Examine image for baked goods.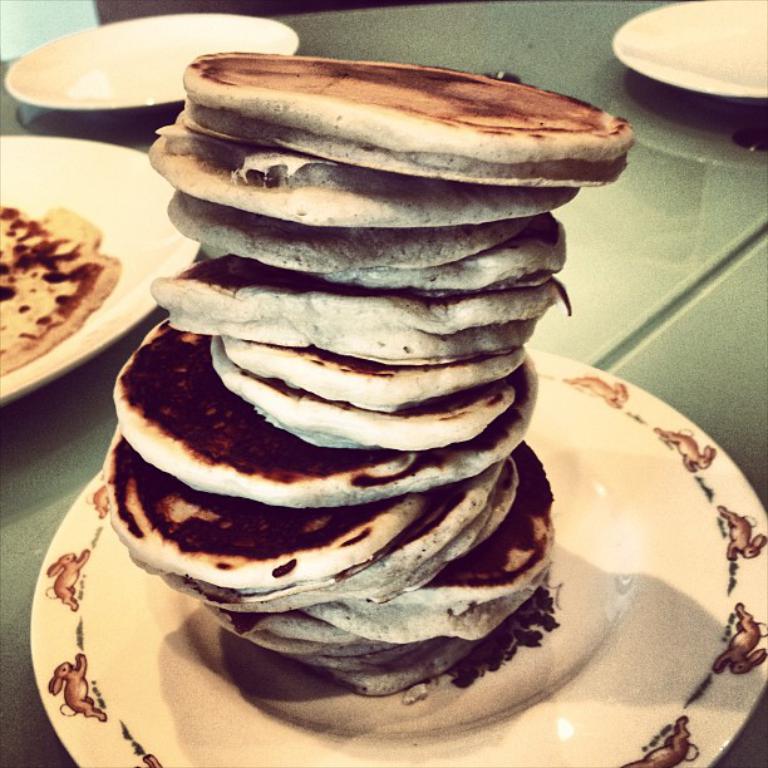
Examination result: <region>114, 58, 643, 700</region>.
